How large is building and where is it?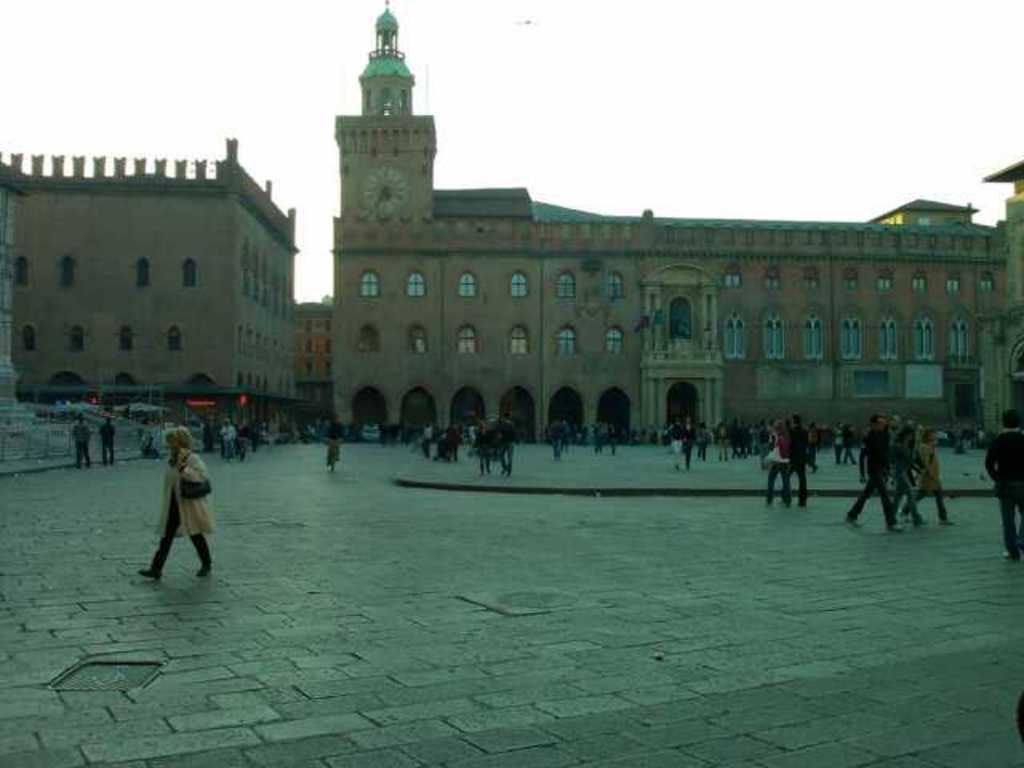
Bounding box: 330:6:1014:445.
